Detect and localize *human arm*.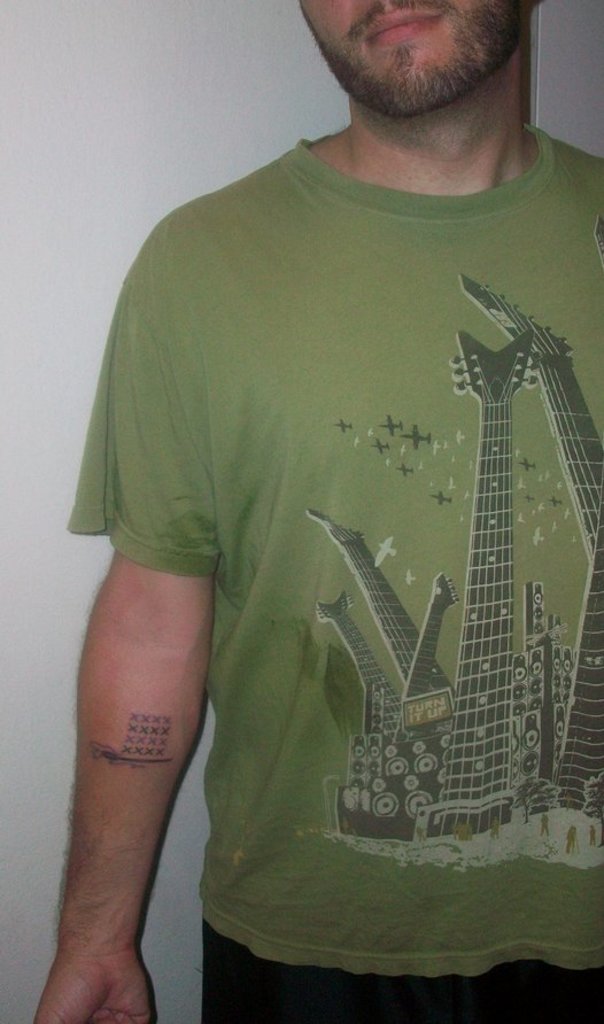
Localized at 33:181:260:1023.
